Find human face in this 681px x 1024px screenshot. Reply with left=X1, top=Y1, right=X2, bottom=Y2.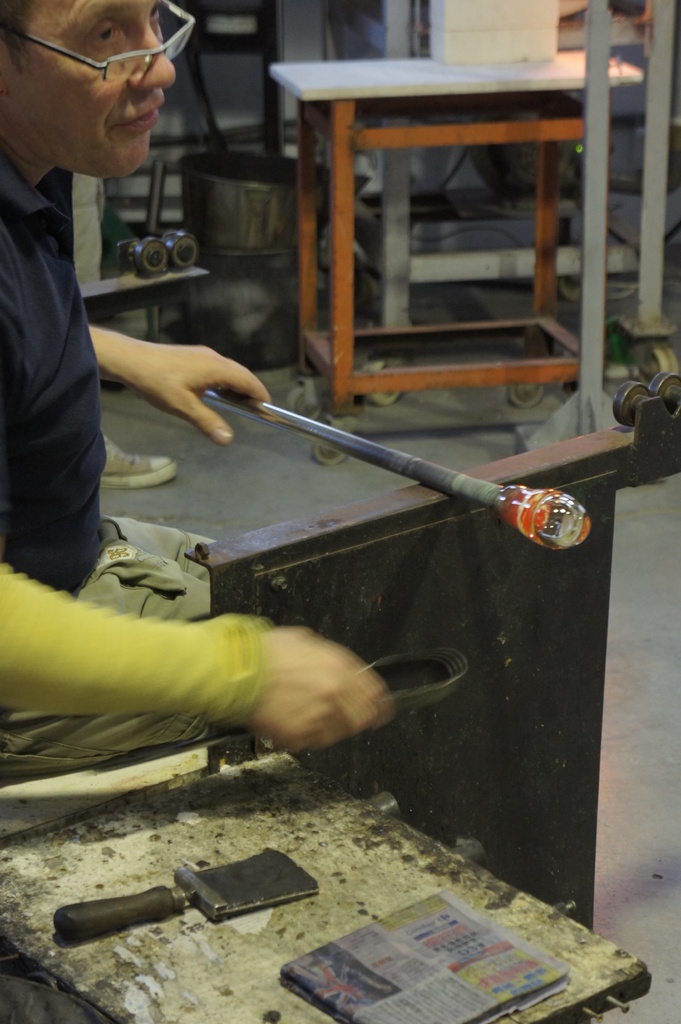
left=13, top=0, right=173, bottom=175.
